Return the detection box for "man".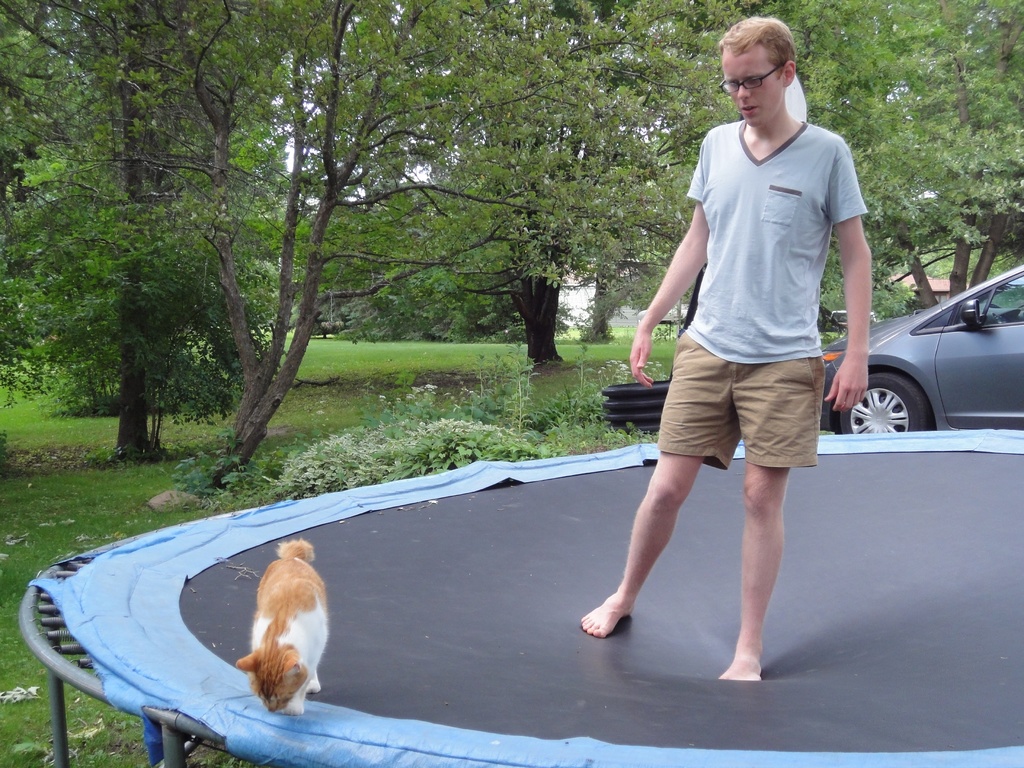
{"left": 620, "top": 31, "right": 876, "bottom": 638}.
